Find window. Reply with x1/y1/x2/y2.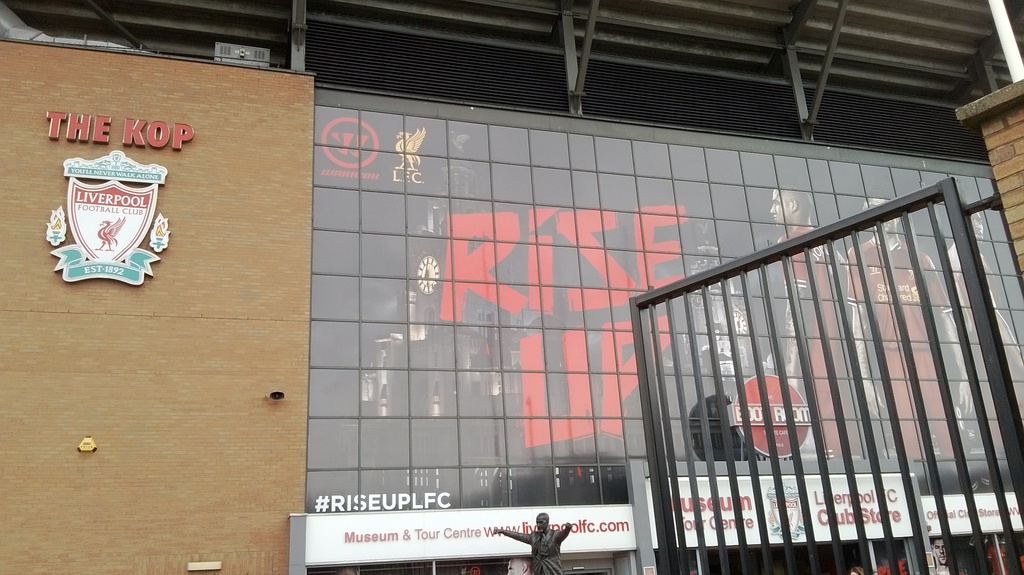
410/370/455/417.
